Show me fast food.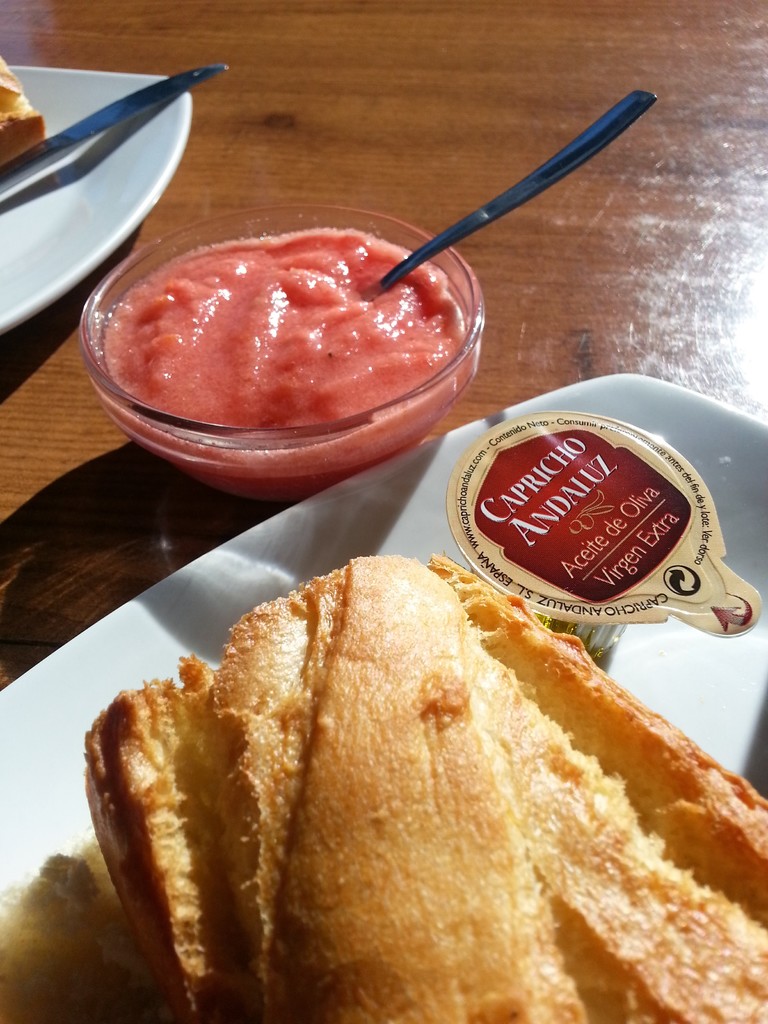
fast food is here: 0,56,45,171.
